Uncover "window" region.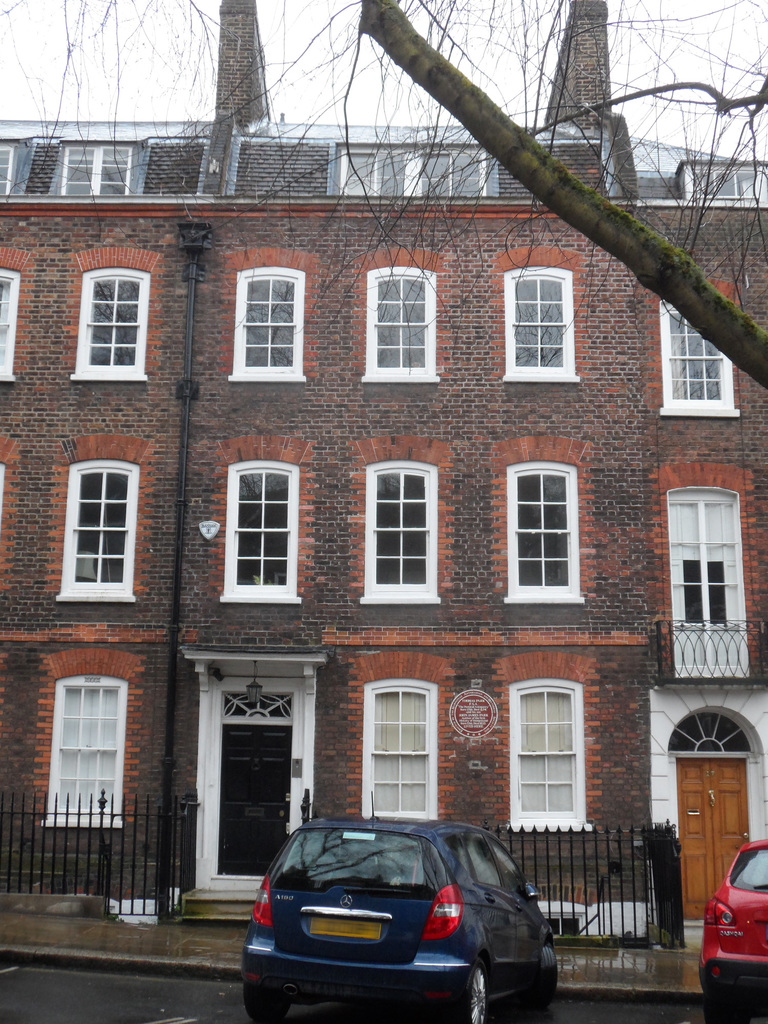
Uncovered: bbox(44, 669, 137, 824).
